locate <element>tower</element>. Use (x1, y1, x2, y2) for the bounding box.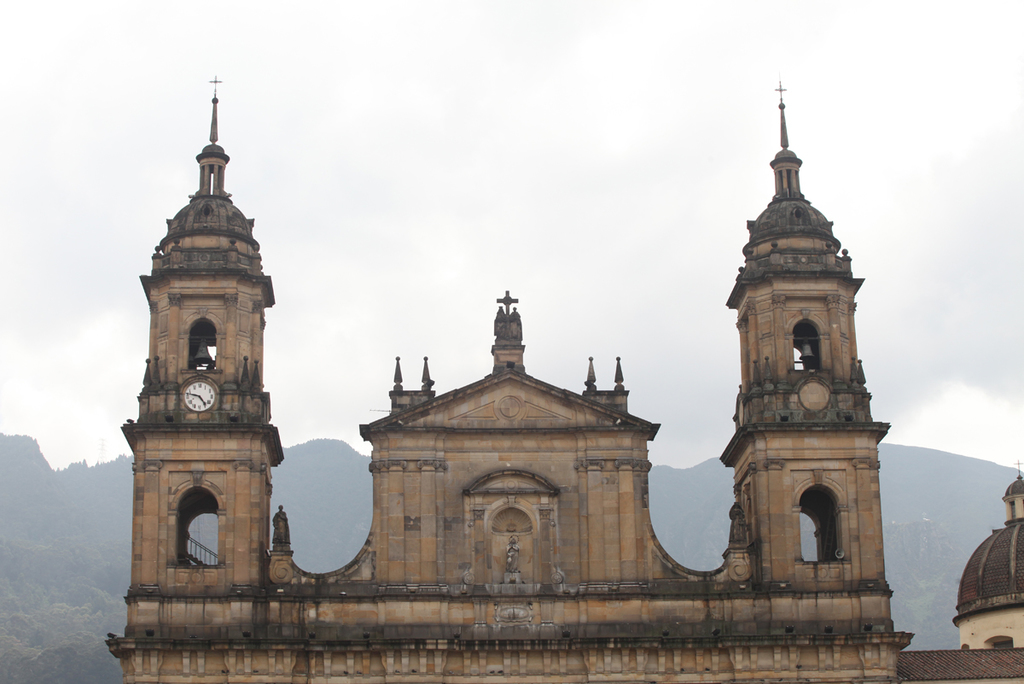
(698, 127, 893, 605).
